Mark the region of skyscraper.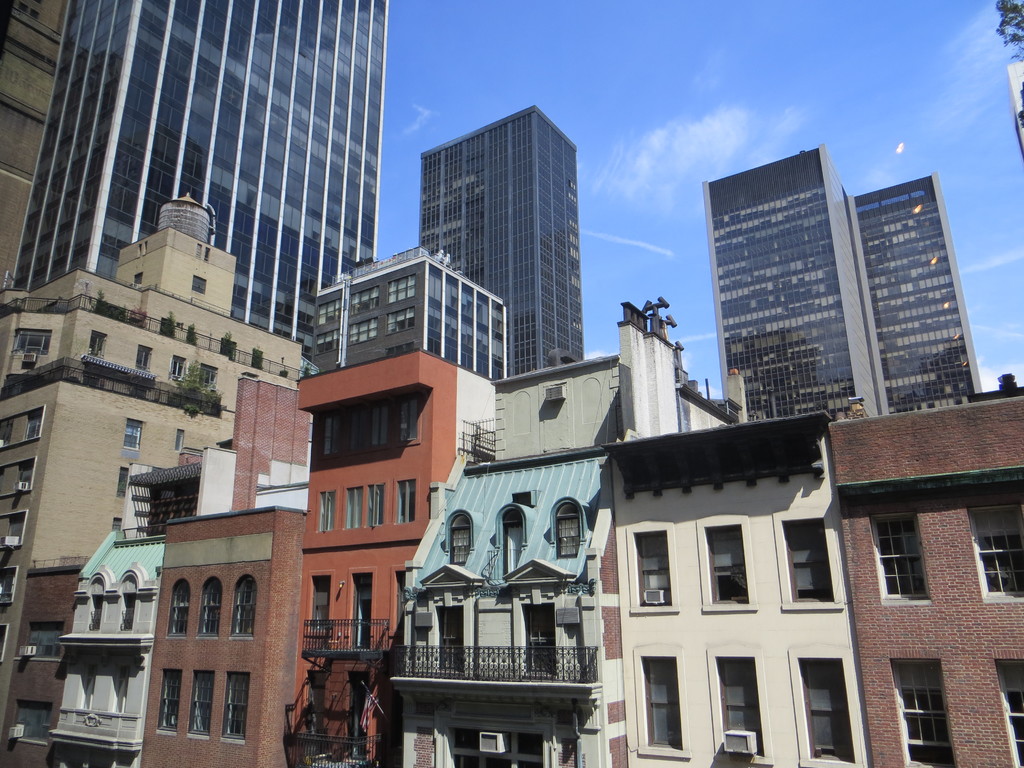
Region: 421:106:585:376.
